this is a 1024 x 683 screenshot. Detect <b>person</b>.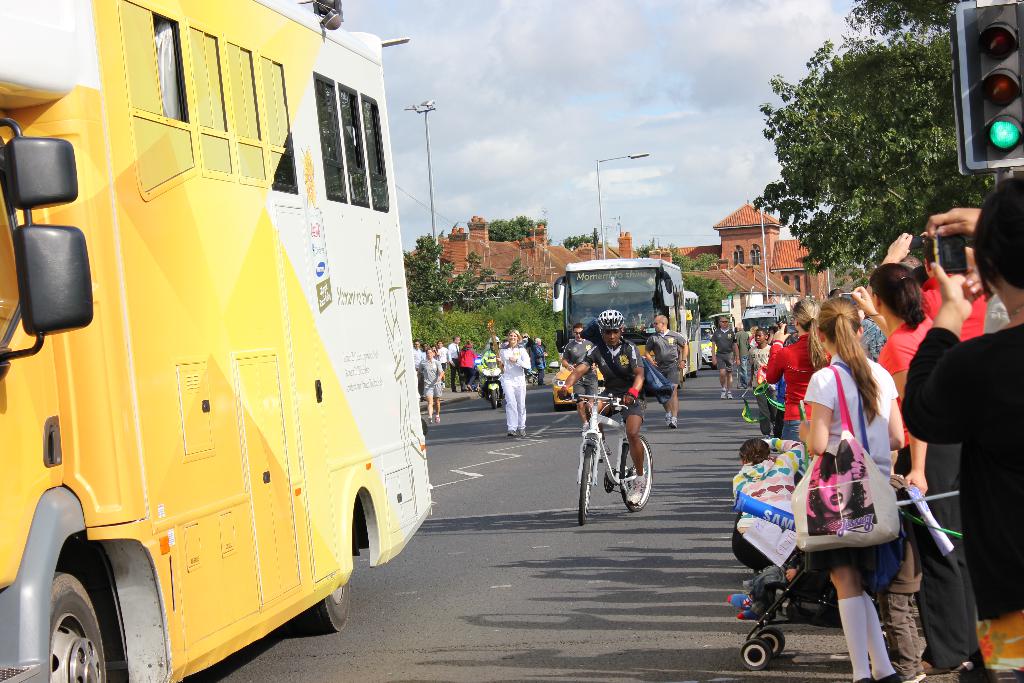
(x1=643, y1=315, x2=687, y2=436).
